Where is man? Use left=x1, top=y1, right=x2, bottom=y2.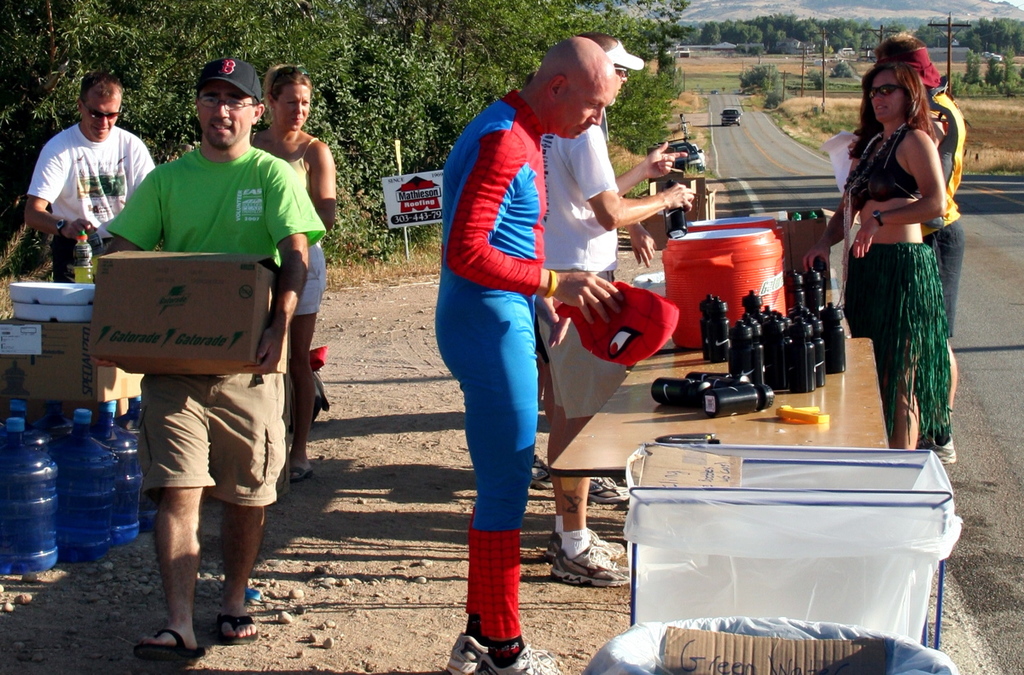
left=29, top=66, right=153, bottom=280.
